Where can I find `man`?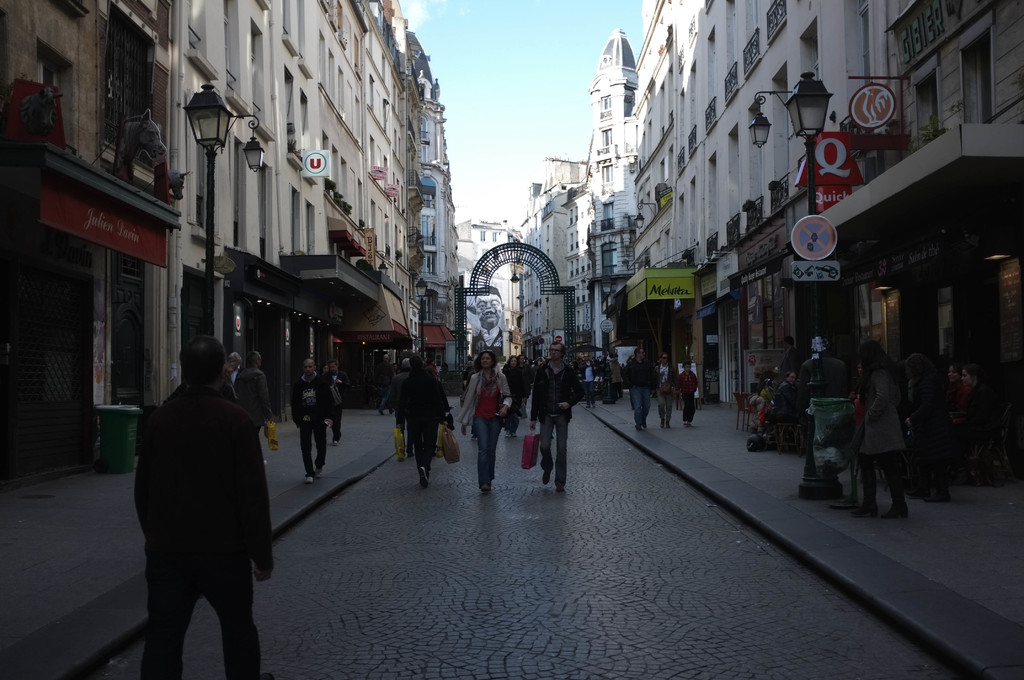
You can find it at (289,355,328,483).
